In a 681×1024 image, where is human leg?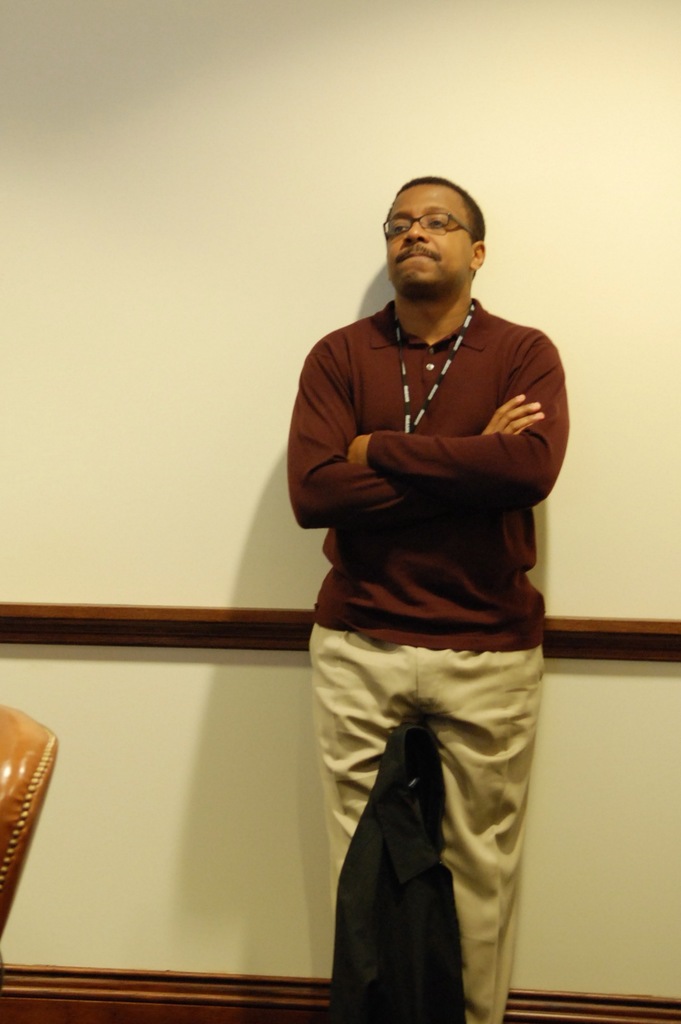
[408,641,543,1023].
